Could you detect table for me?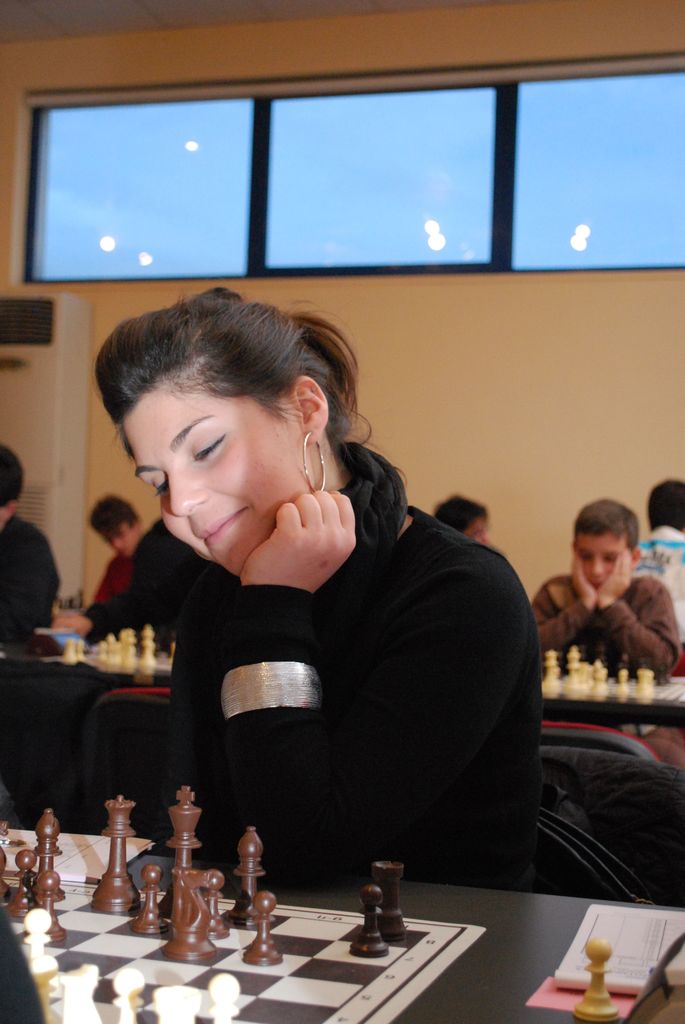
Detection result: 0,620,186,730.
